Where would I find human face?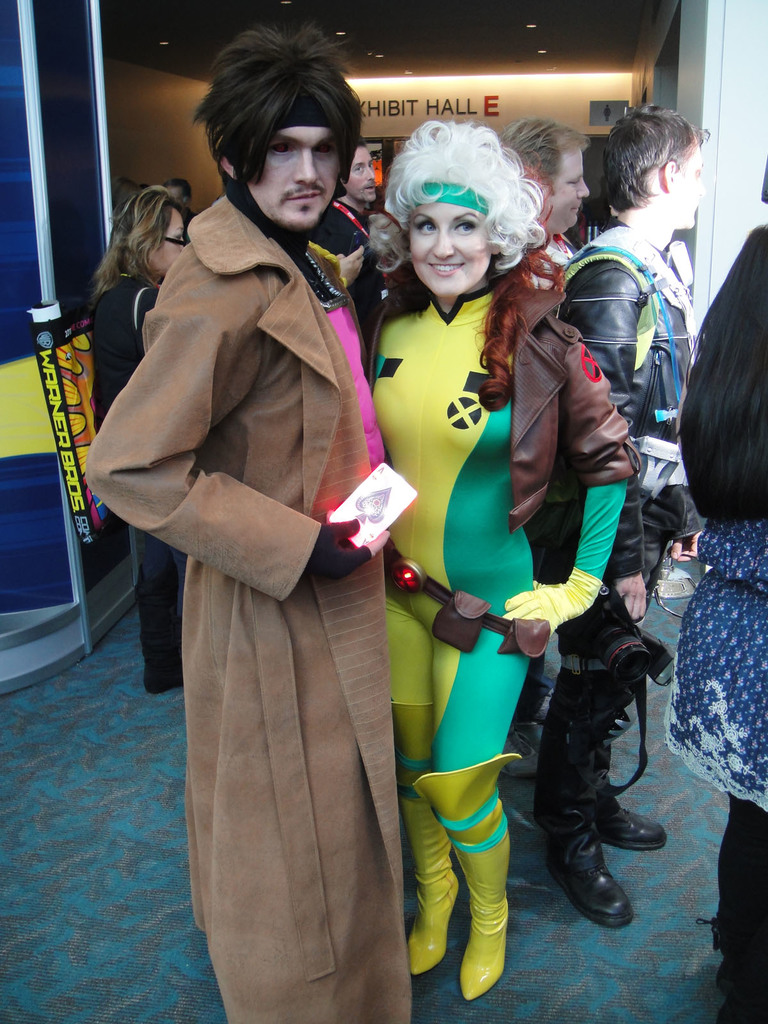
At left=677, top=151, right=708, bottom=230.
